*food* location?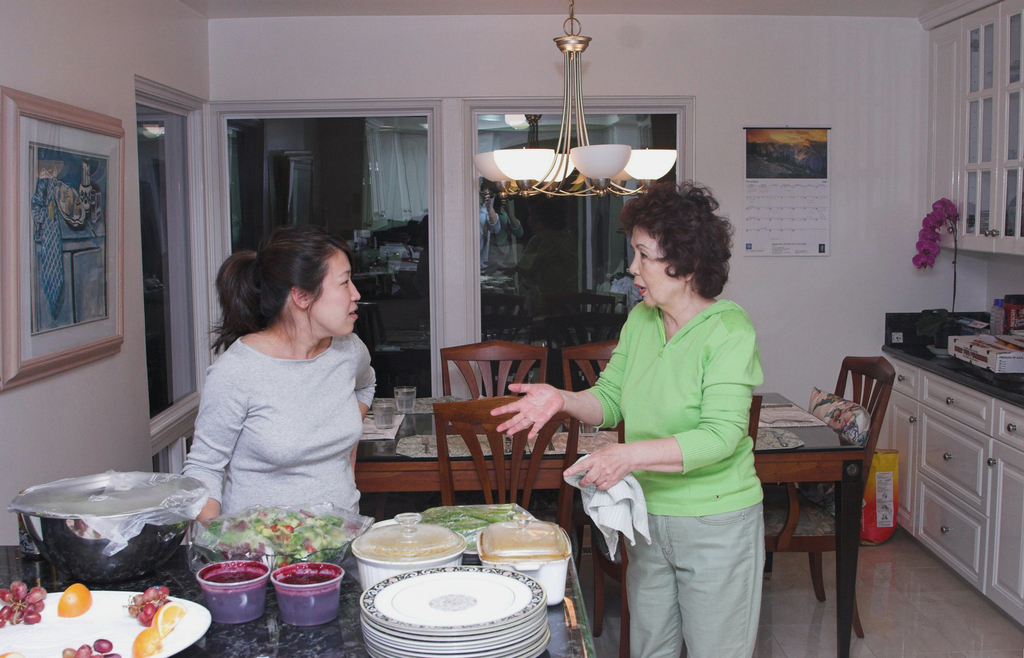
0,650,22,657
